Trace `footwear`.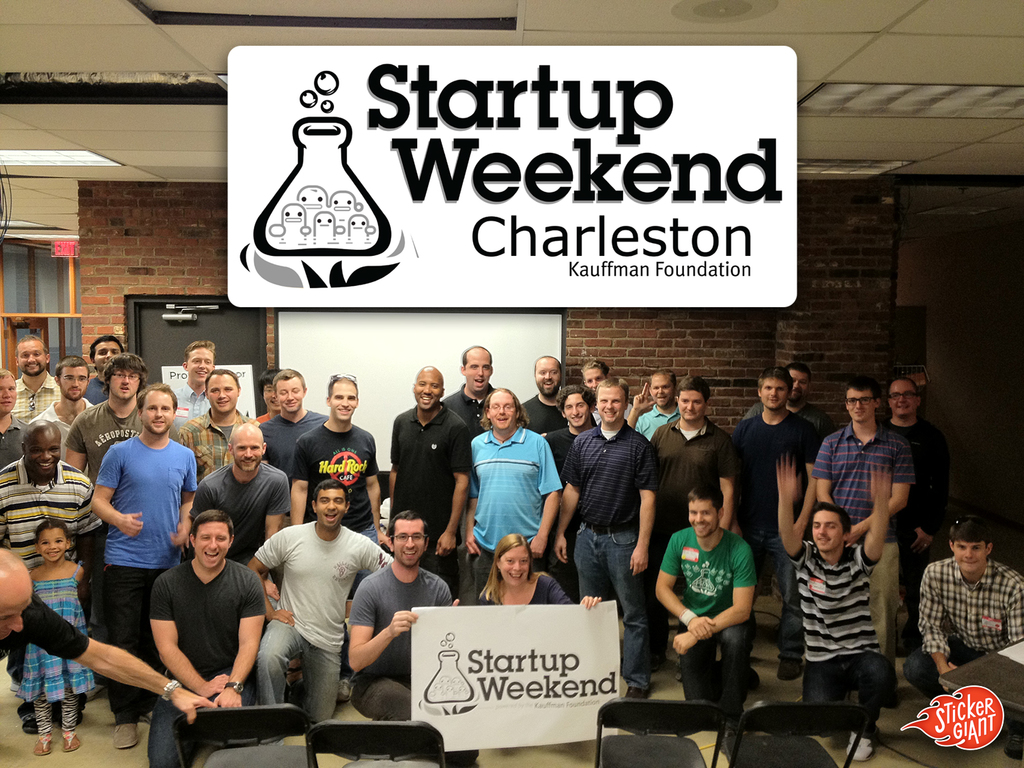
Traced to {"left": 58, "top": 726, "right": 87, "bottom": 757}.
